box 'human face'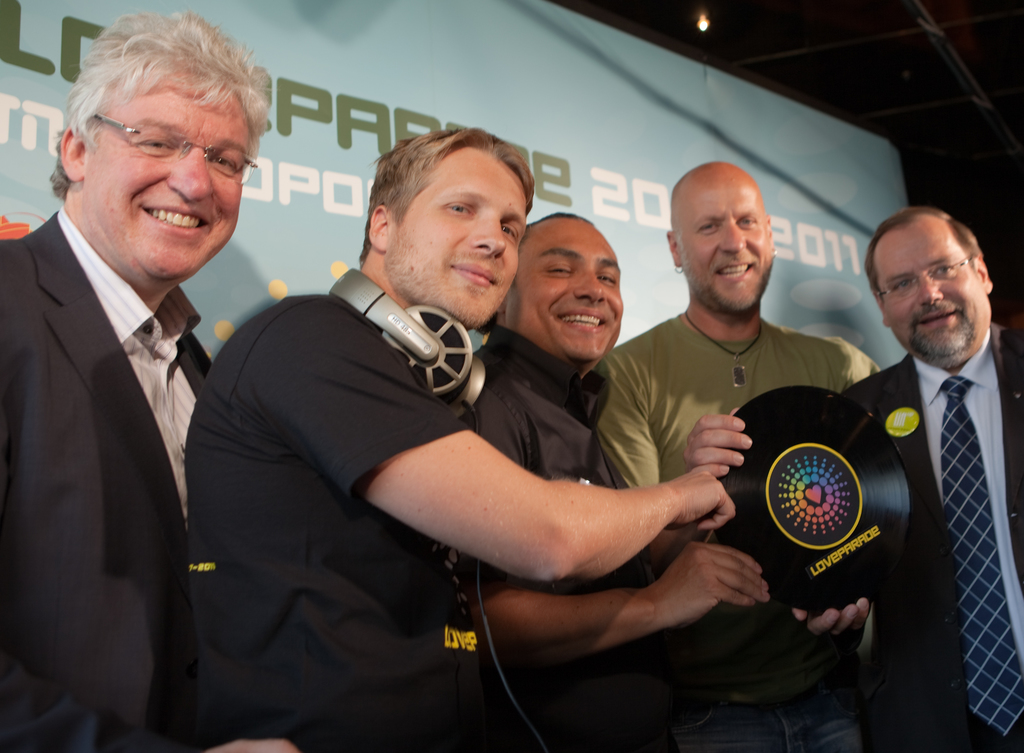
x1=882 y1=215 x2=991 y2=366
